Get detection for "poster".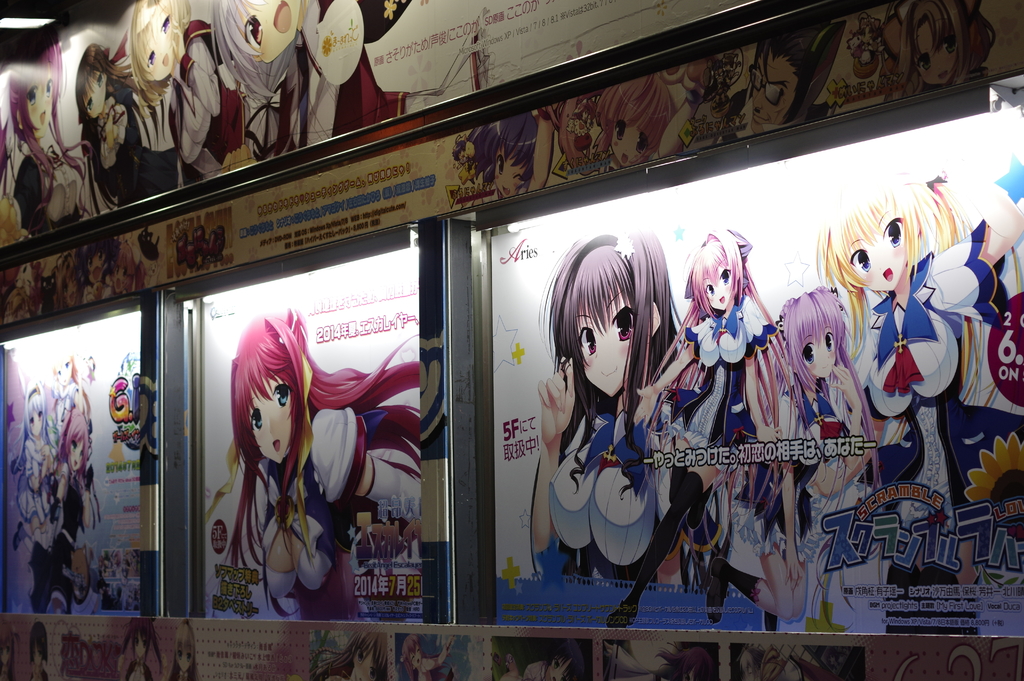
Detection: 4/0/1023/329.
